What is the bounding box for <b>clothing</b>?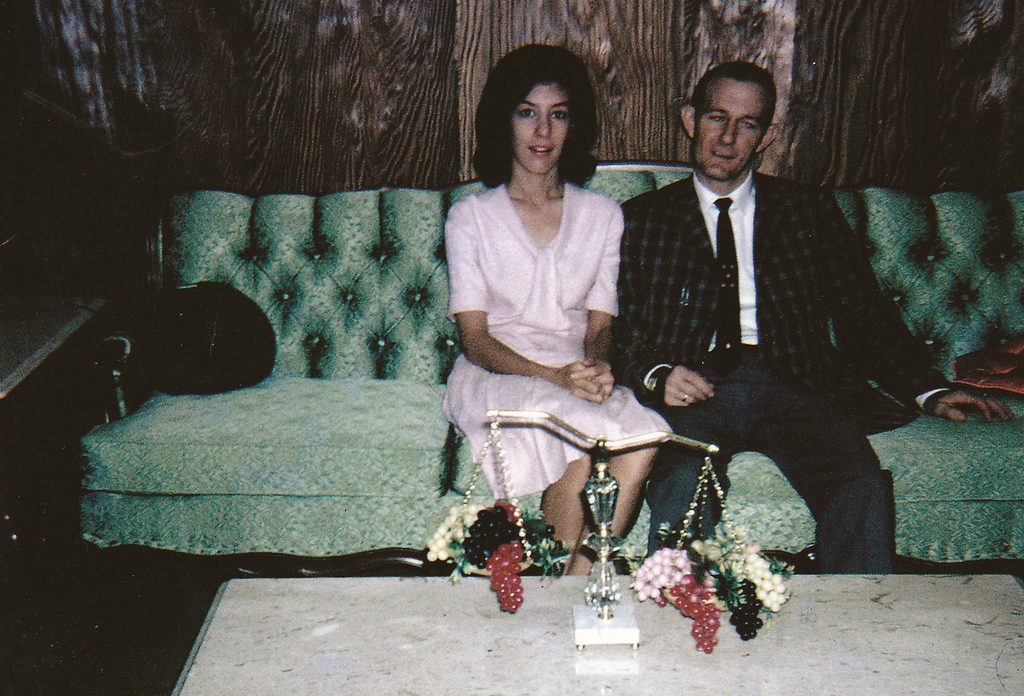
<bbox>451, 138, 673, 559</bbox>.
